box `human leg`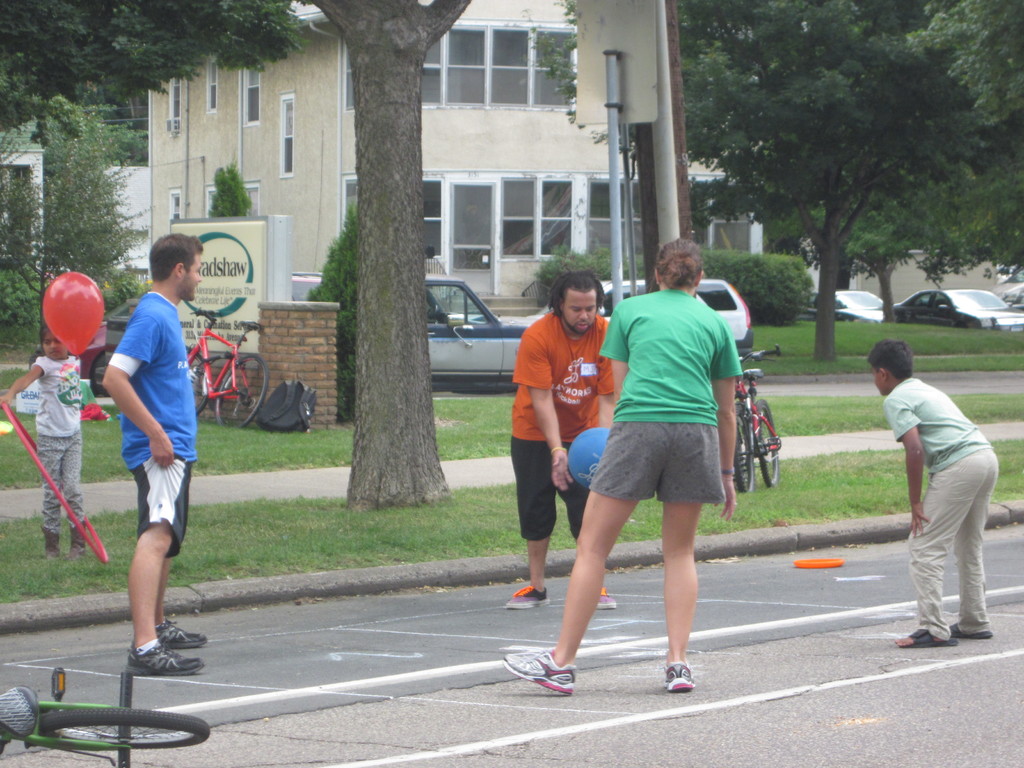
bbox=(508, 435, 560, 606)
